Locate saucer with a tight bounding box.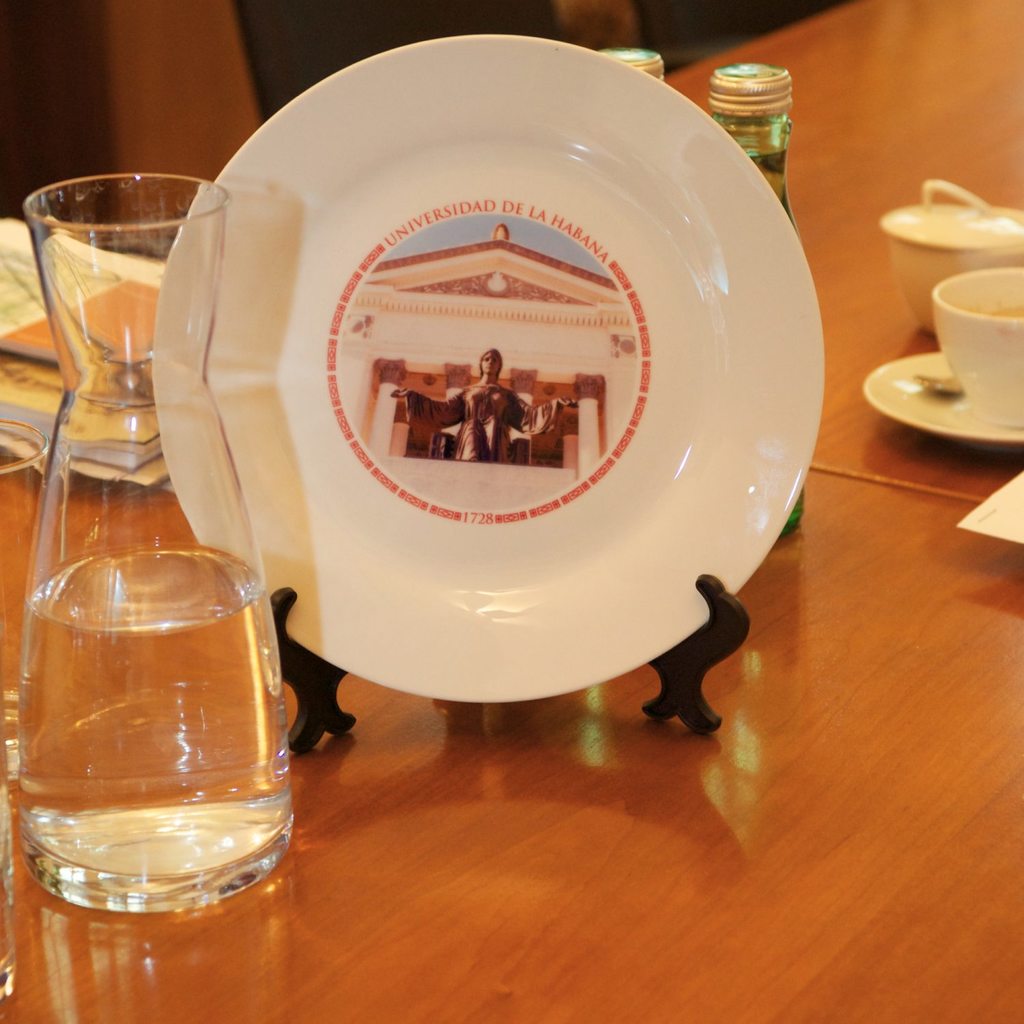
detection(855, 347, 1023, 447).
